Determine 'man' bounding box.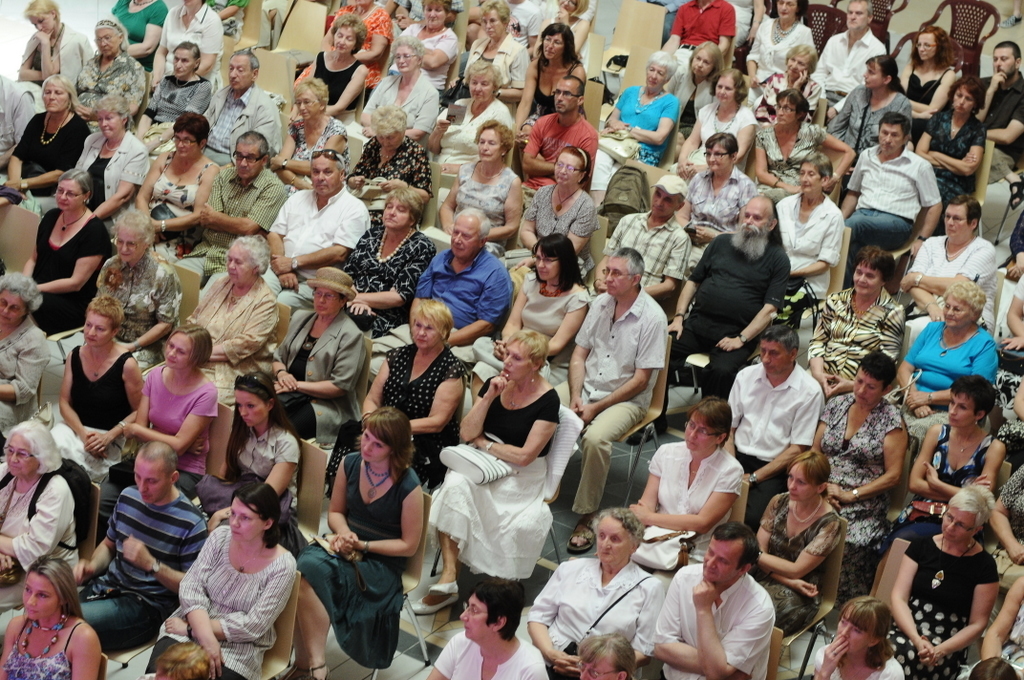
Determined: box=[813, 0, 879, 137].
